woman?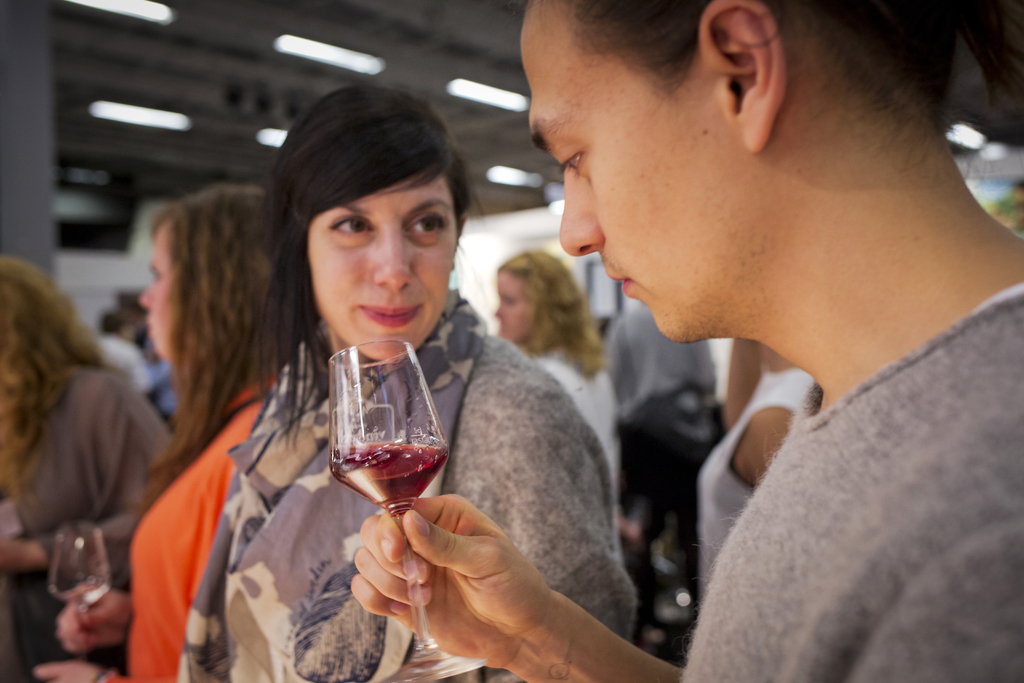
bbox(0, 258, 185, 677)
